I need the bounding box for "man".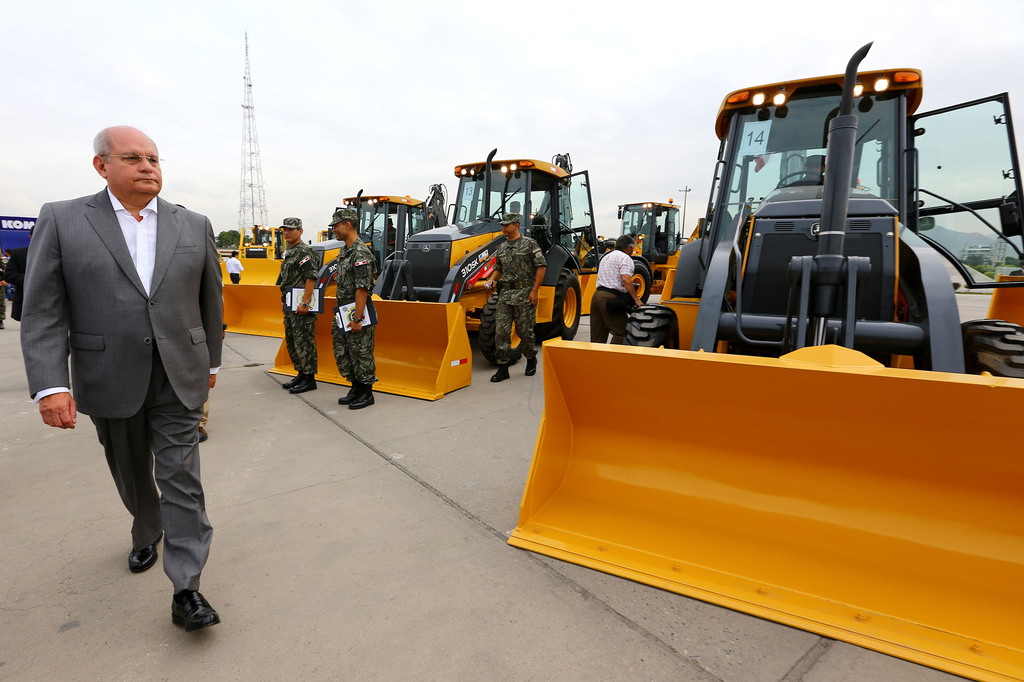
Here it is: 504:198:522:212.
